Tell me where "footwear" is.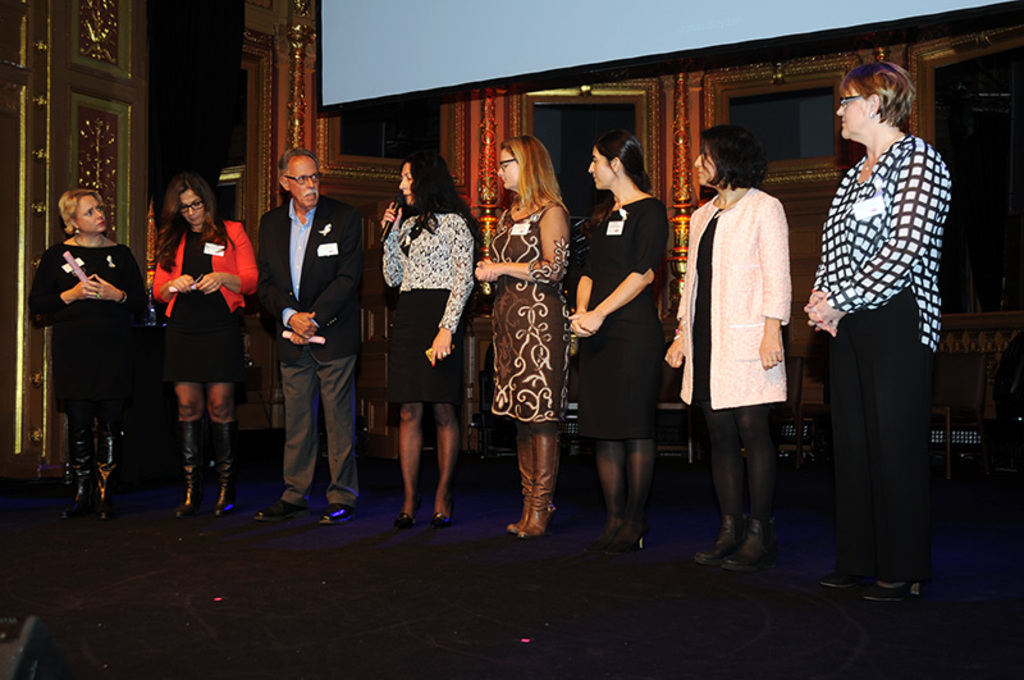
"footwear" is at 860/567/913/603.
